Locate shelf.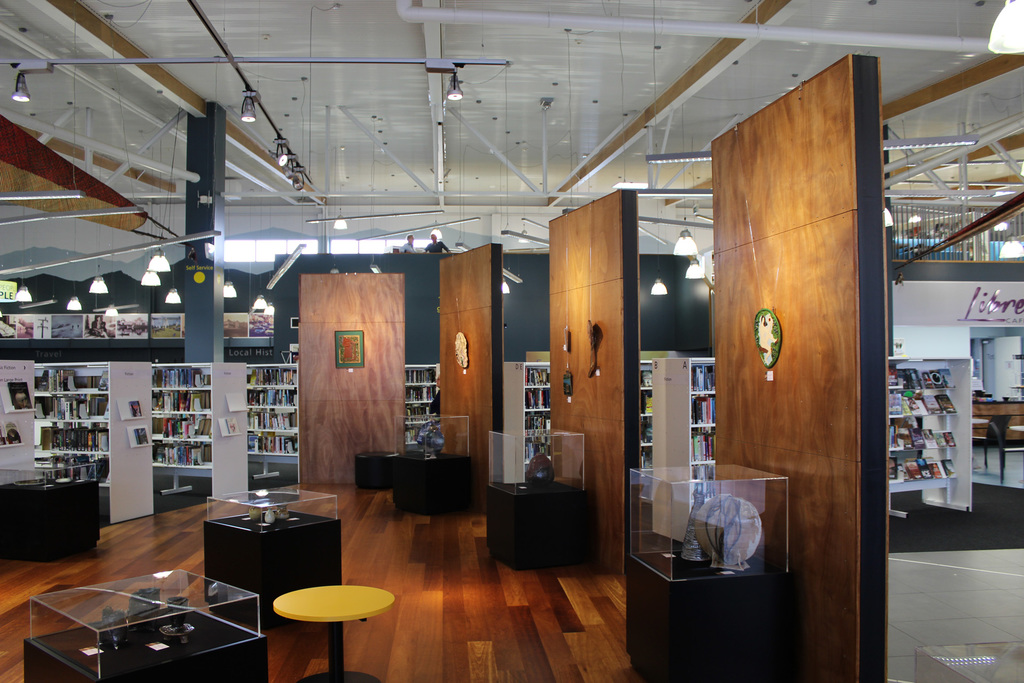
Bounding box: box(527, 366, 553, 384).
